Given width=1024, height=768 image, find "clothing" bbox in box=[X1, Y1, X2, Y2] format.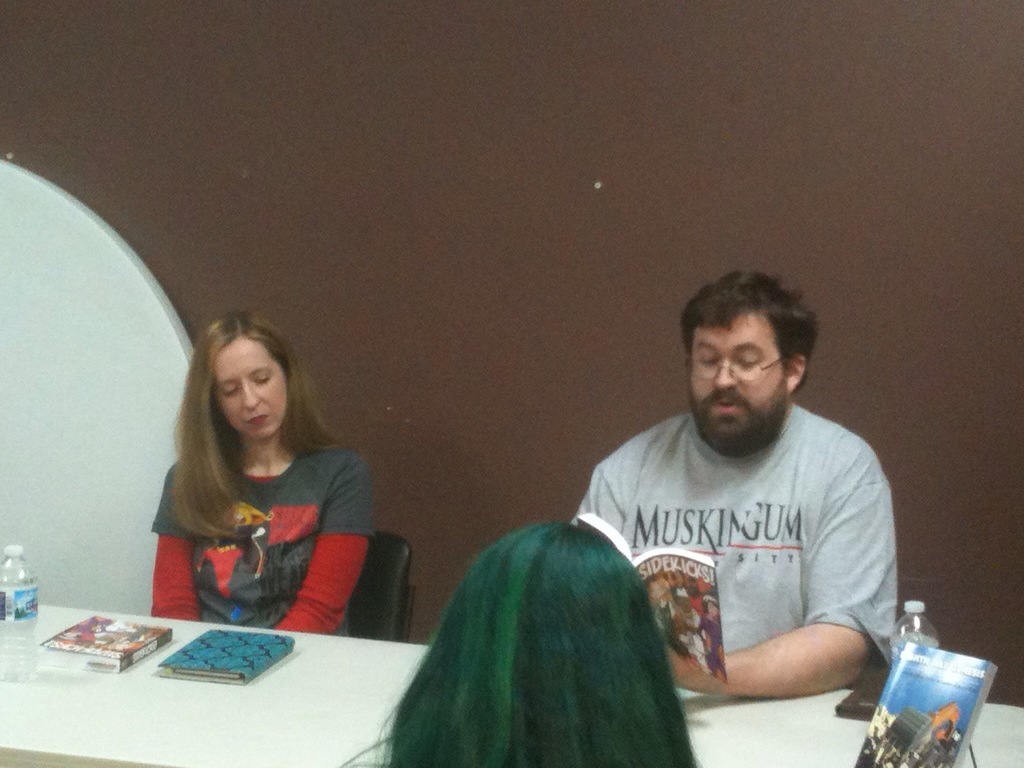
box=[573, 372, 915, 721].
